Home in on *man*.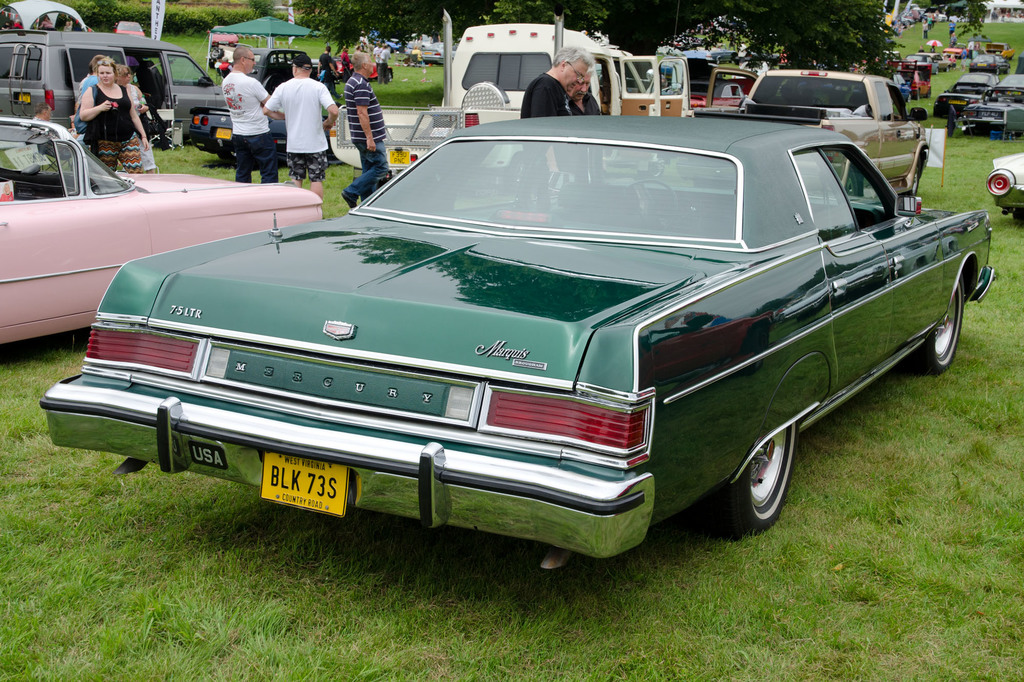
Homed in at 922 20 929 39.
